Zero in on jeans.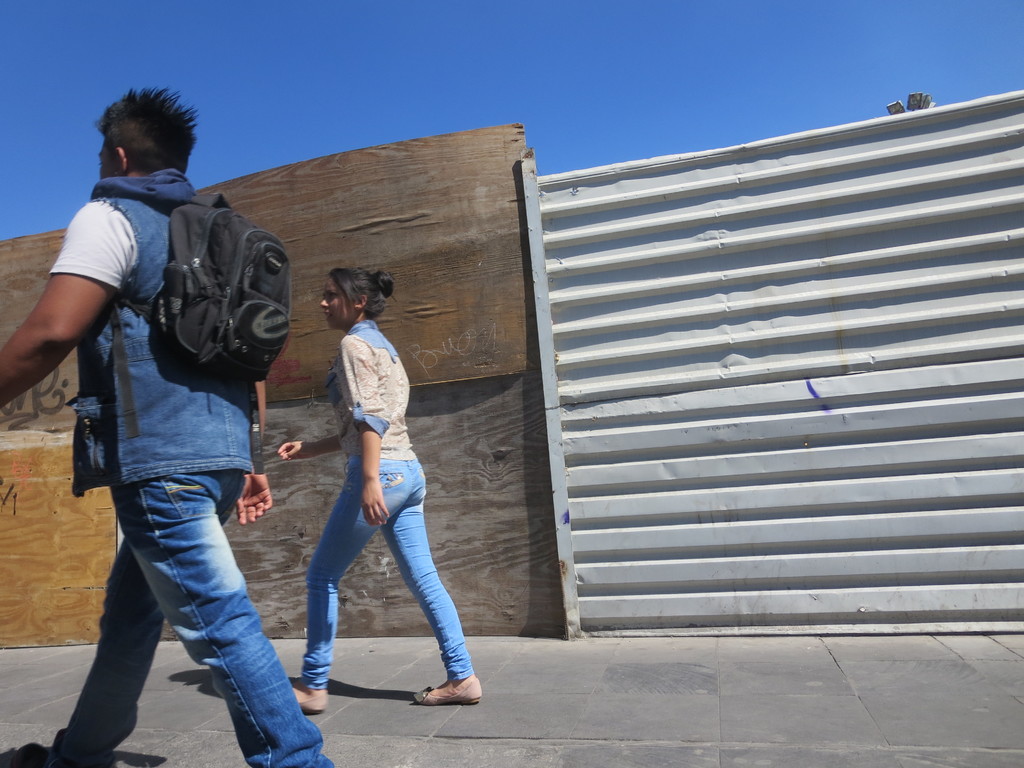
Zeroed in: [x1=46, y1=464, x2=326, y2=757].
